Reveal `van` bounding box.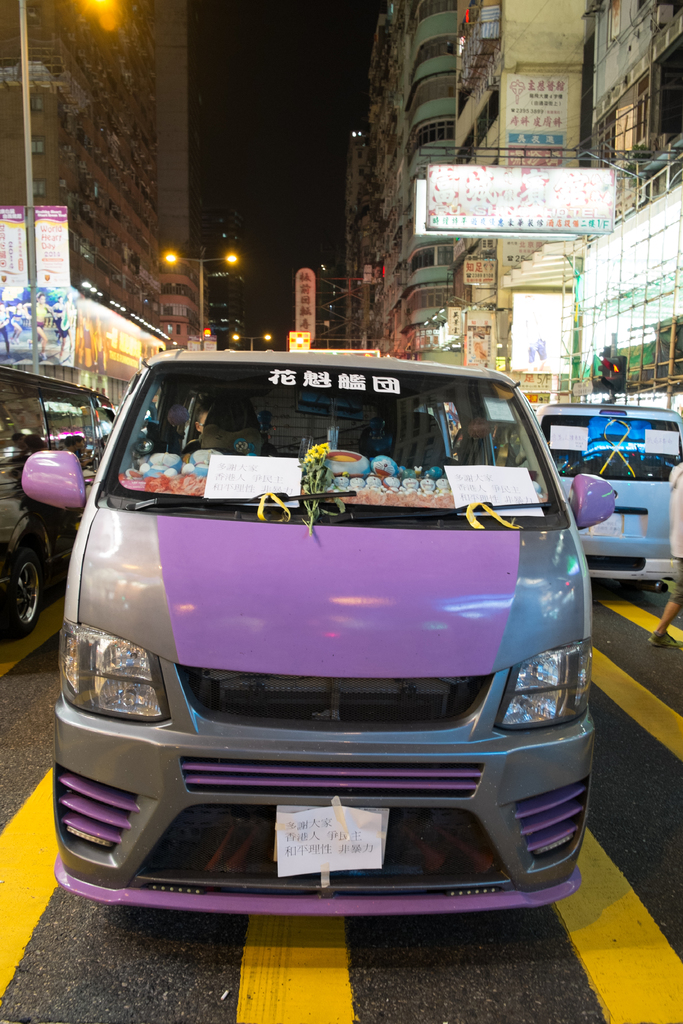
Revealed: 0,363,118,631.
